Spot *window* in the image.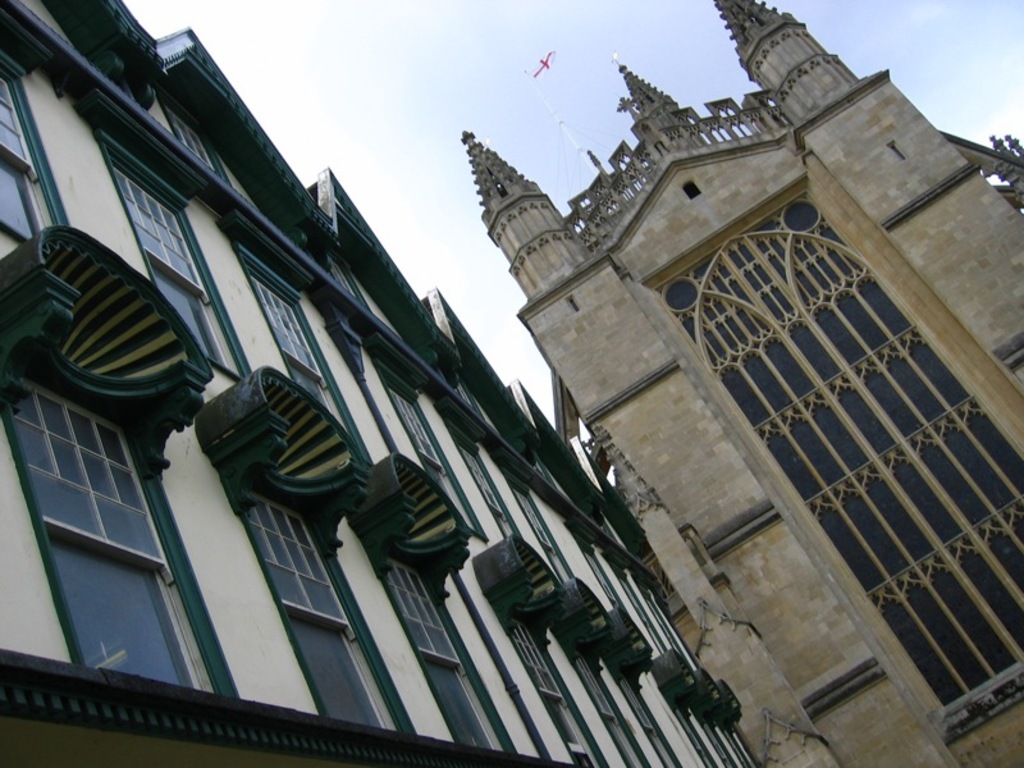
*window* found at 616, 678, 684, 765.
